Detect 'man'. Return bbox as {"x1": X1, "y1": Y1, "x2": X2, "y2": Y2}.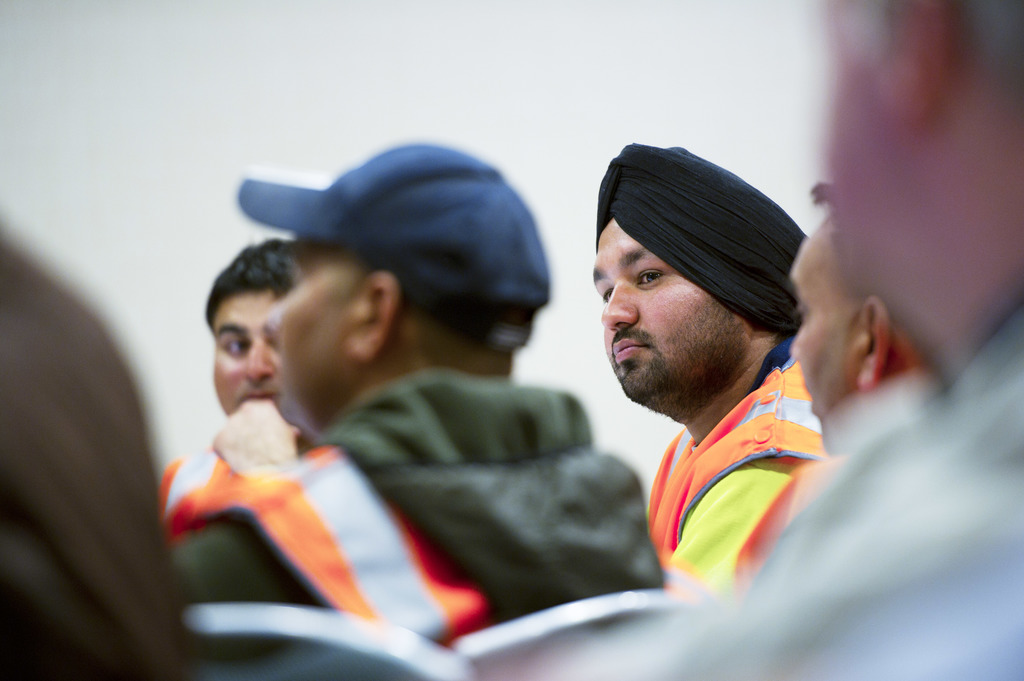
{"x1": 593, "y1": 140, "x2": 826, "y2": 604}.
